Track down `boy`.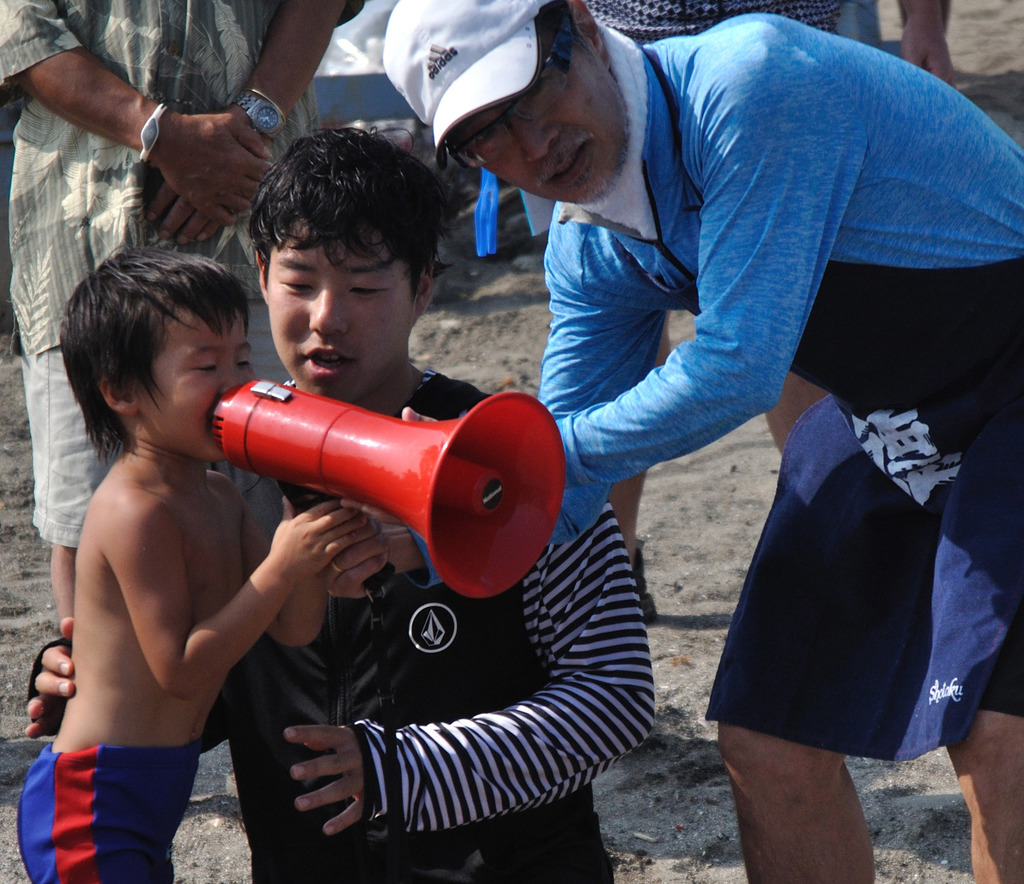
Tracked to [11, 242, 369, 883].
